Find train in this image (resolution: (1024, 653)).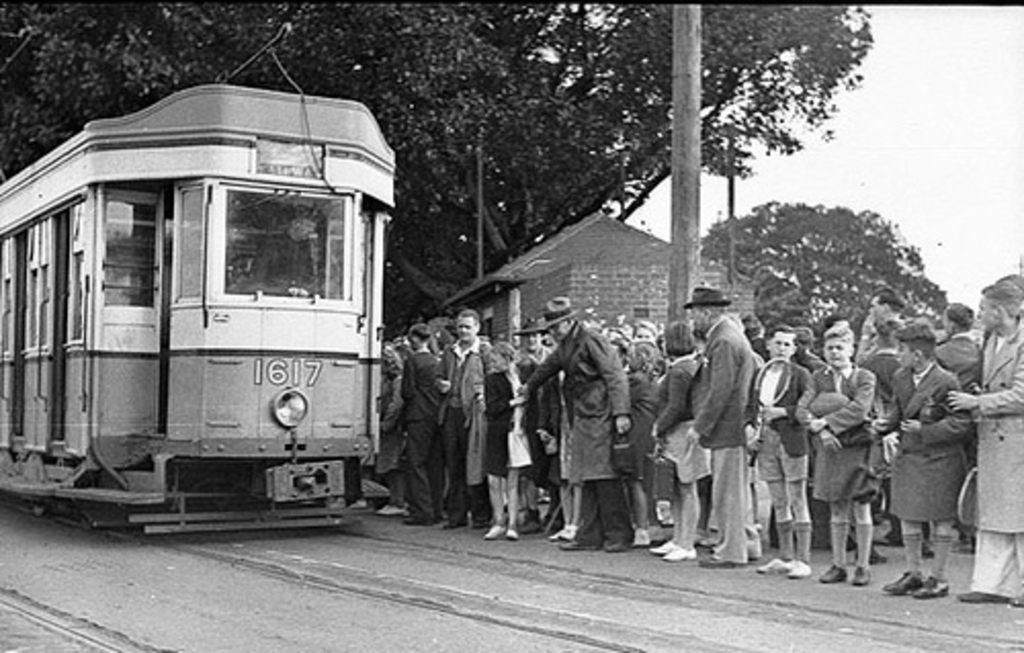
detection(0, 23, 393, 530).
